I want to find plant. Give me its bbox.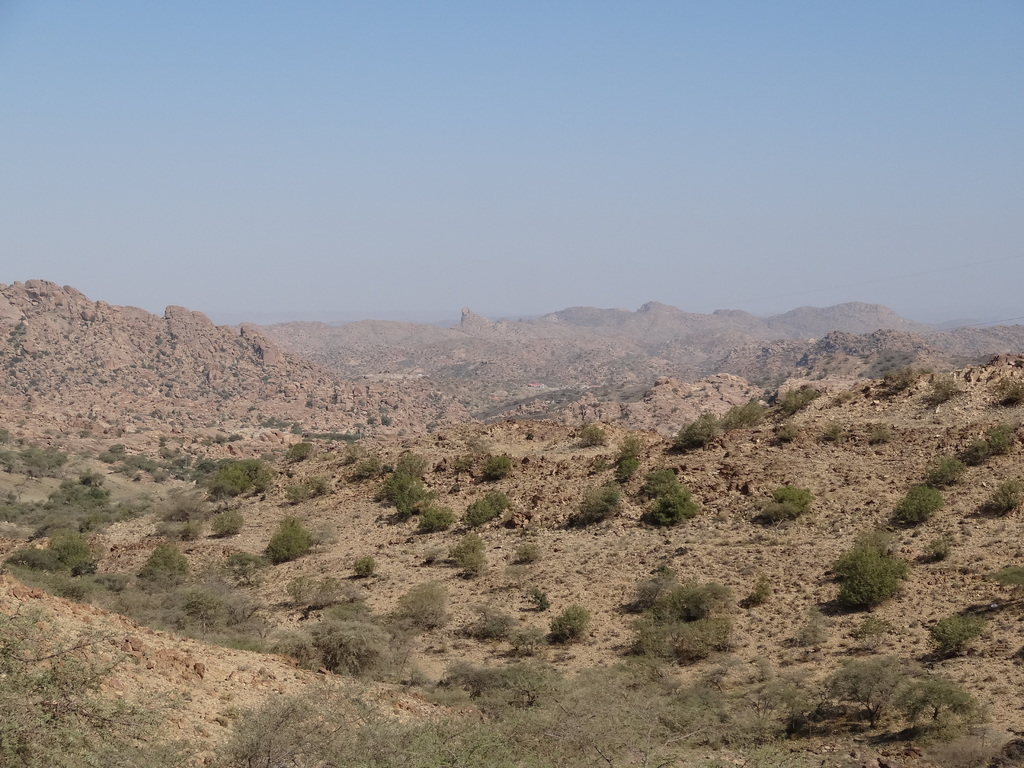
box(867, 426, 892, 444).
